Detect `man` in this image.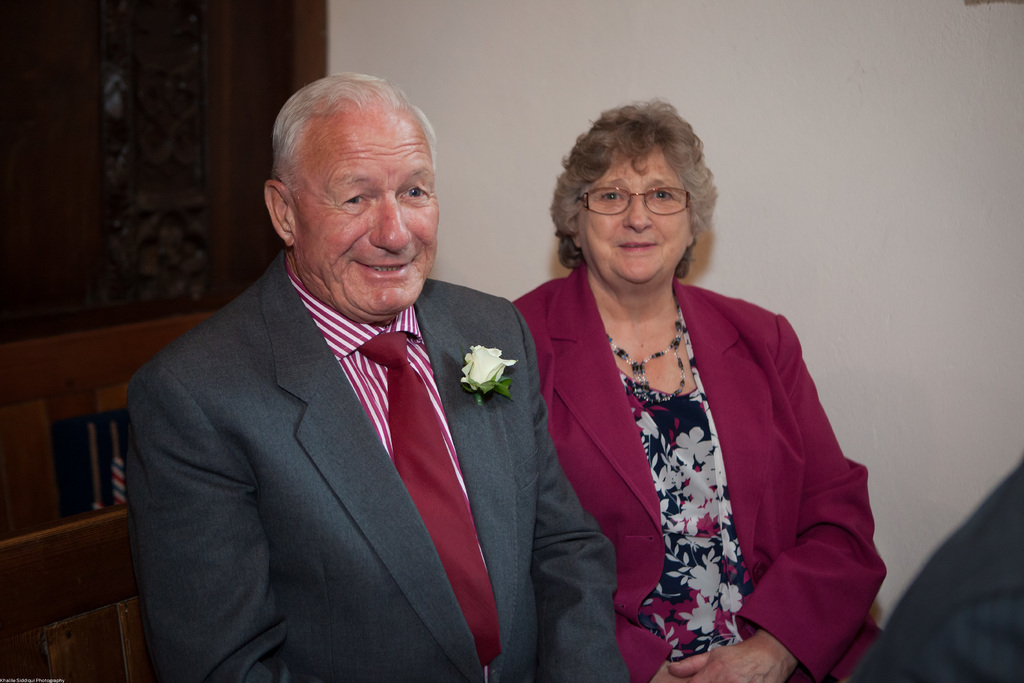
Detection: <bbox>121, 70, 628, 682</bbox>.
